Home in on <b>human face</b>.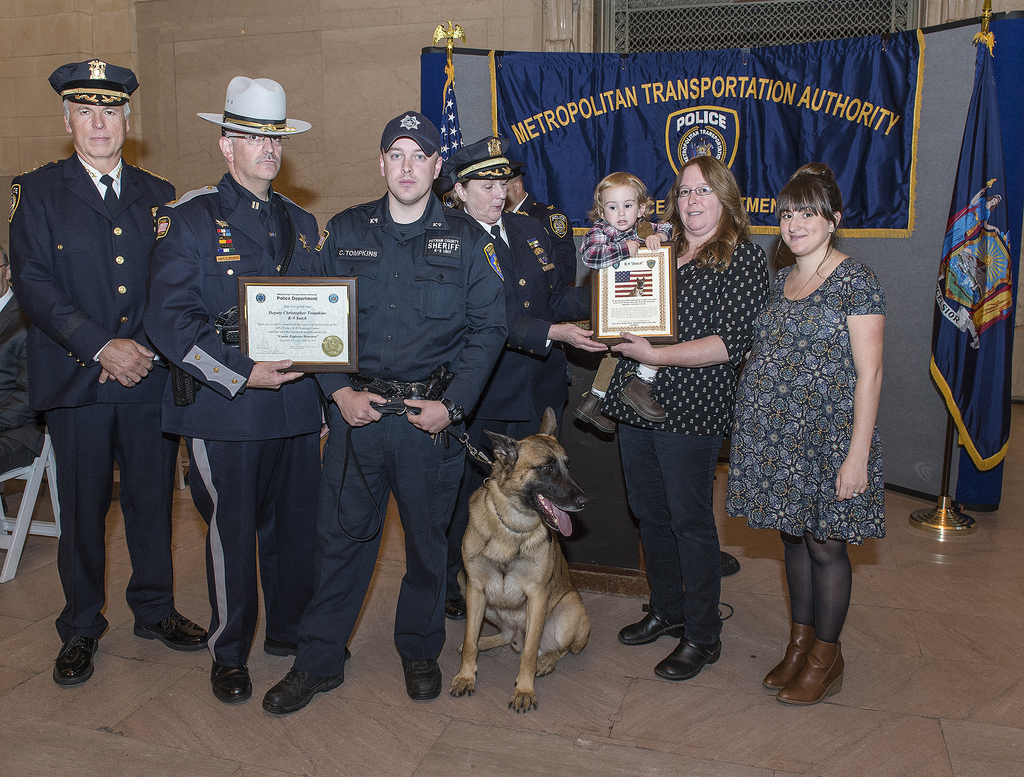
Homed in at (781, 199, 826, 253).
